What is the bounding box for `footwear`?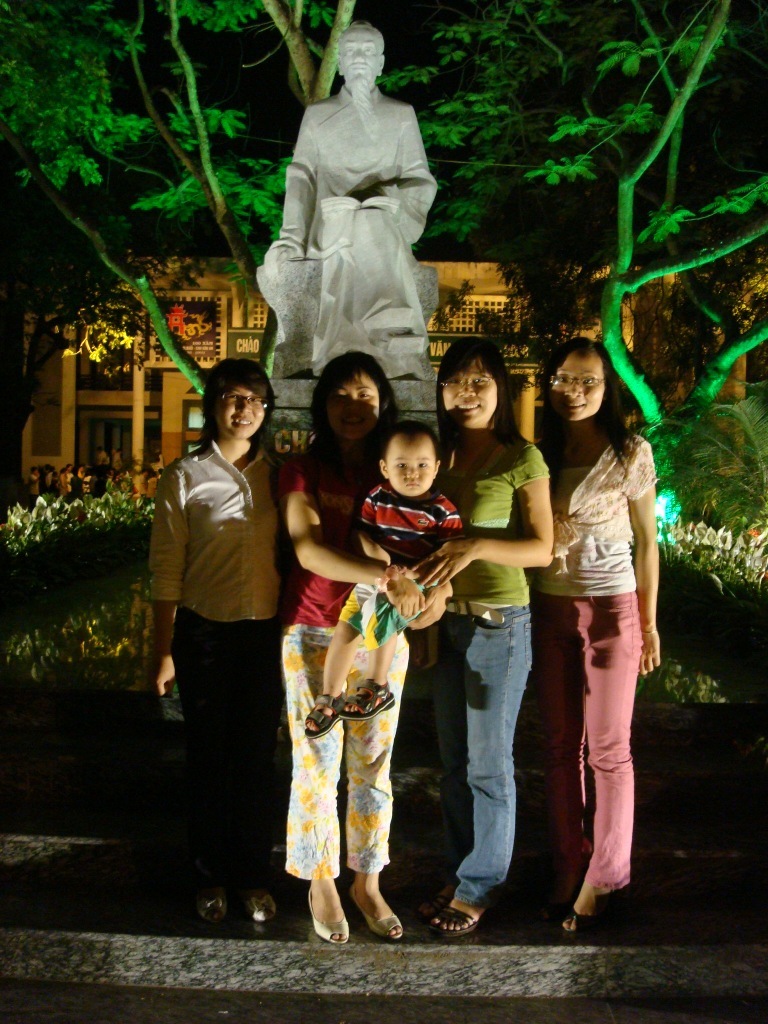
559/887/605/935.
